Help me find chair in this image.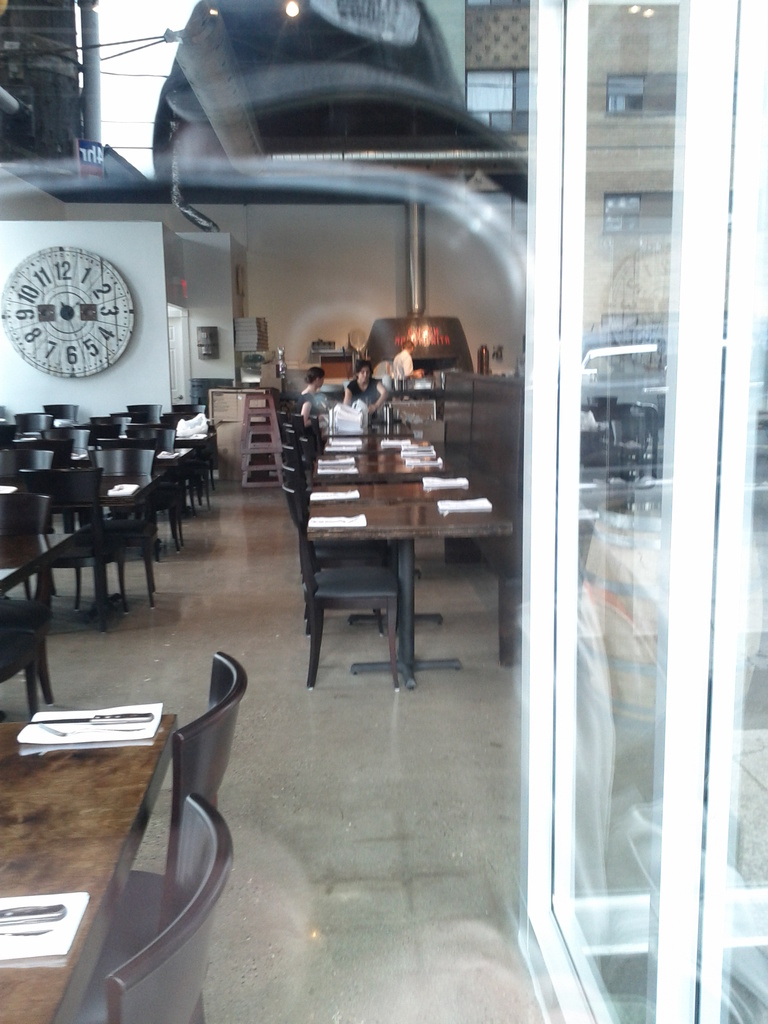
Found it: BBox(0, 451, 55, 488).
